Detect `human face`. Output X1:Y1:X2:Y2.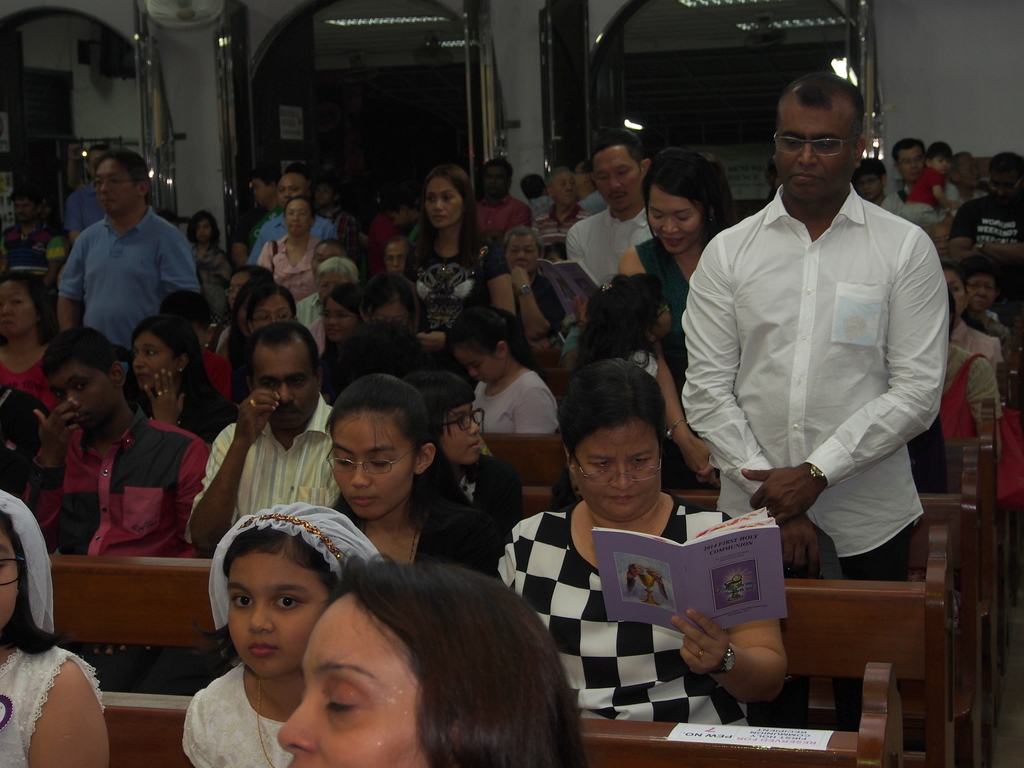
424:184:468:230.
